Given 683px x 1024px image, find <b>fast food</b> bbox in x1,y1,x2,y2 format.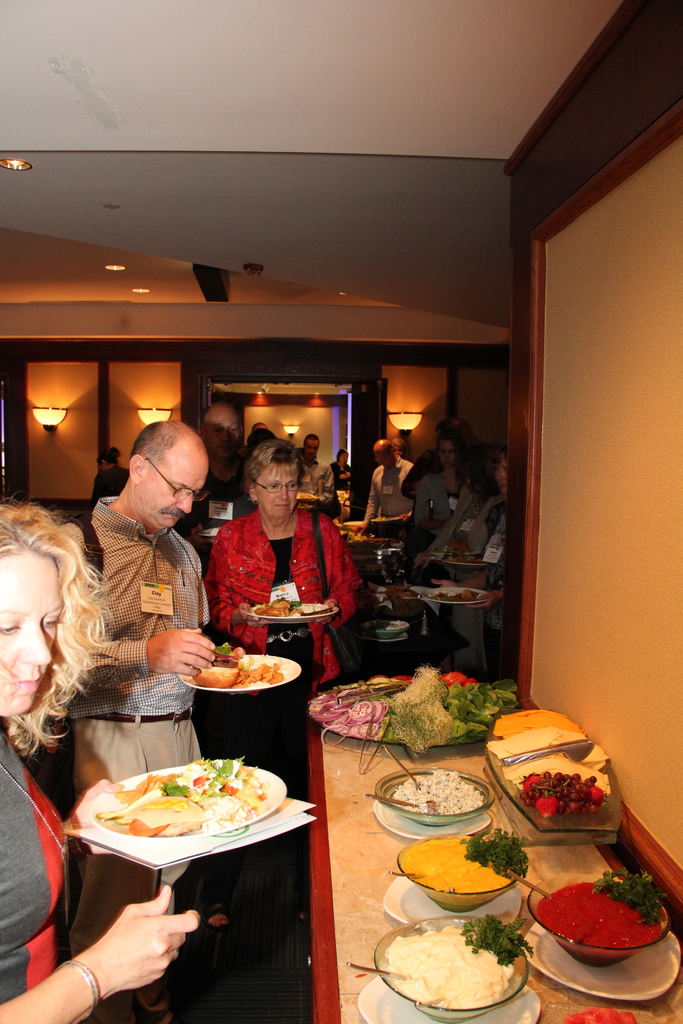
78,772,280,856.
